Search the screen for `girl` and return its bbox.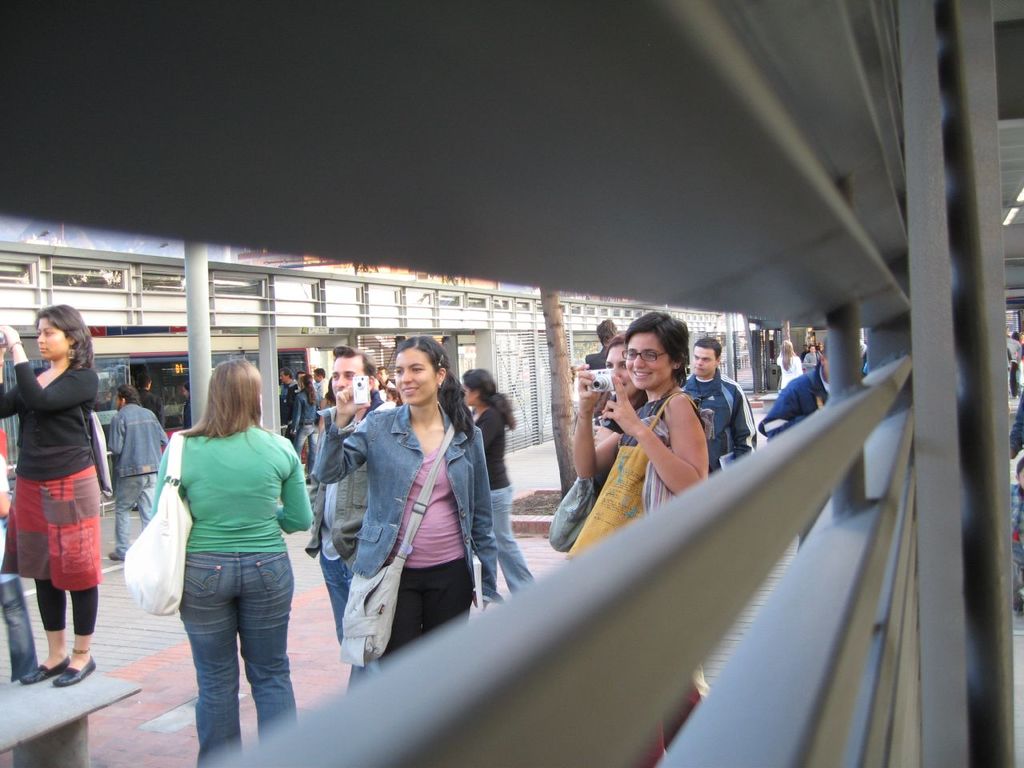
Found: pyautogui.locateOnScreen(775, 338, 806, 393).
